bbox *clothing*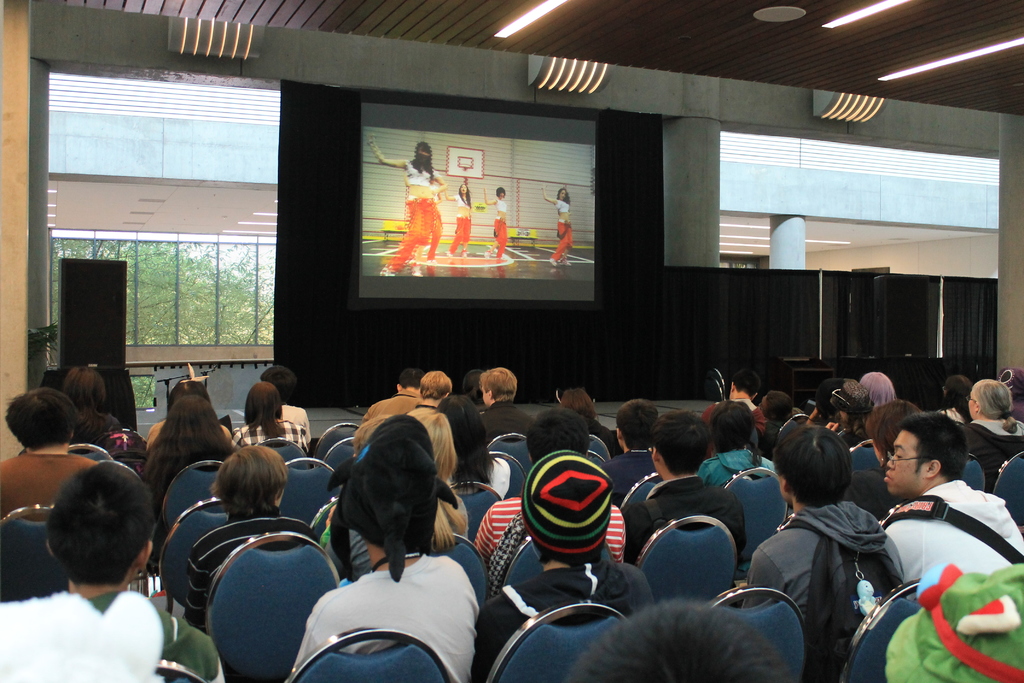
(275,404,317,441)
